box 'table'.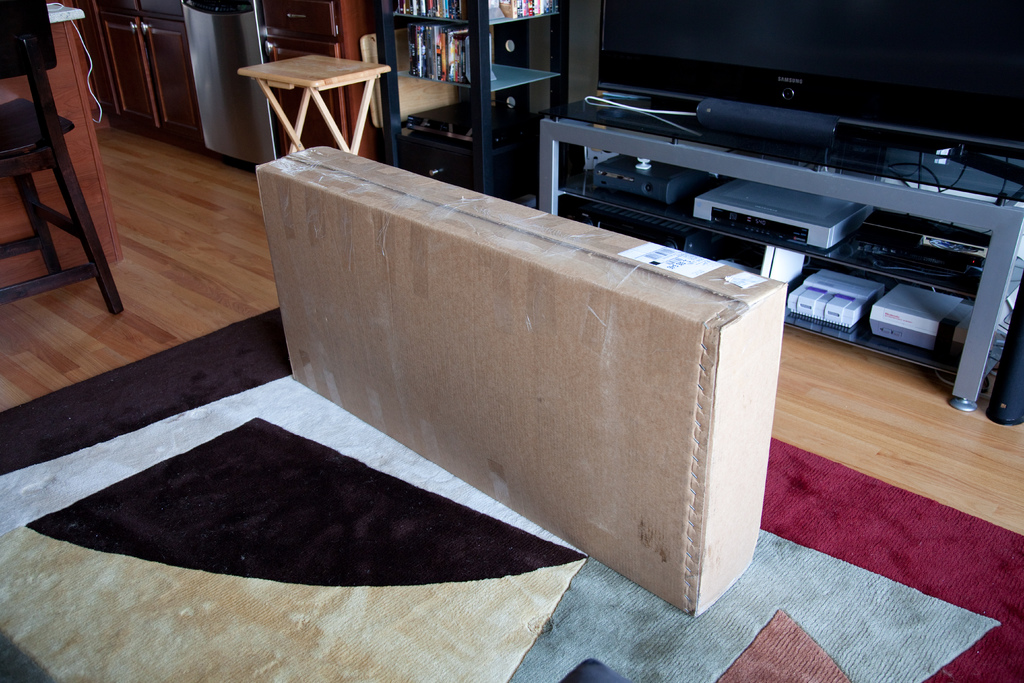
bbox=(223, 42, 391, 159).
